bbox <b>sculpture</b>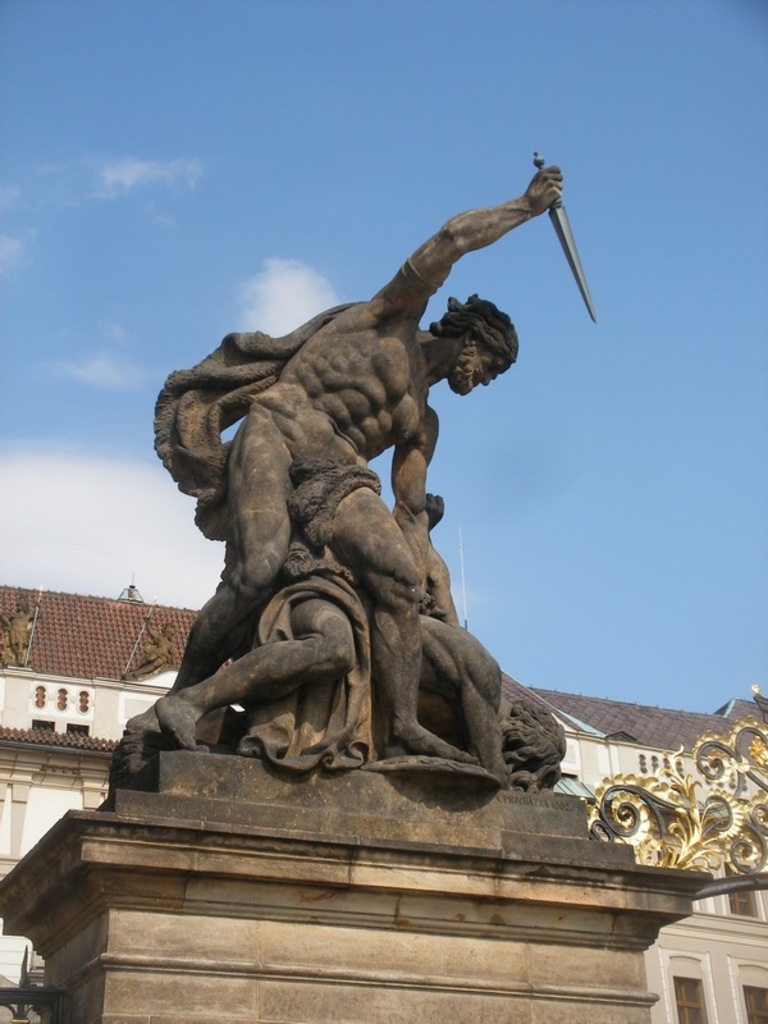
x1=125, y1=145, x2=621, y2=841
